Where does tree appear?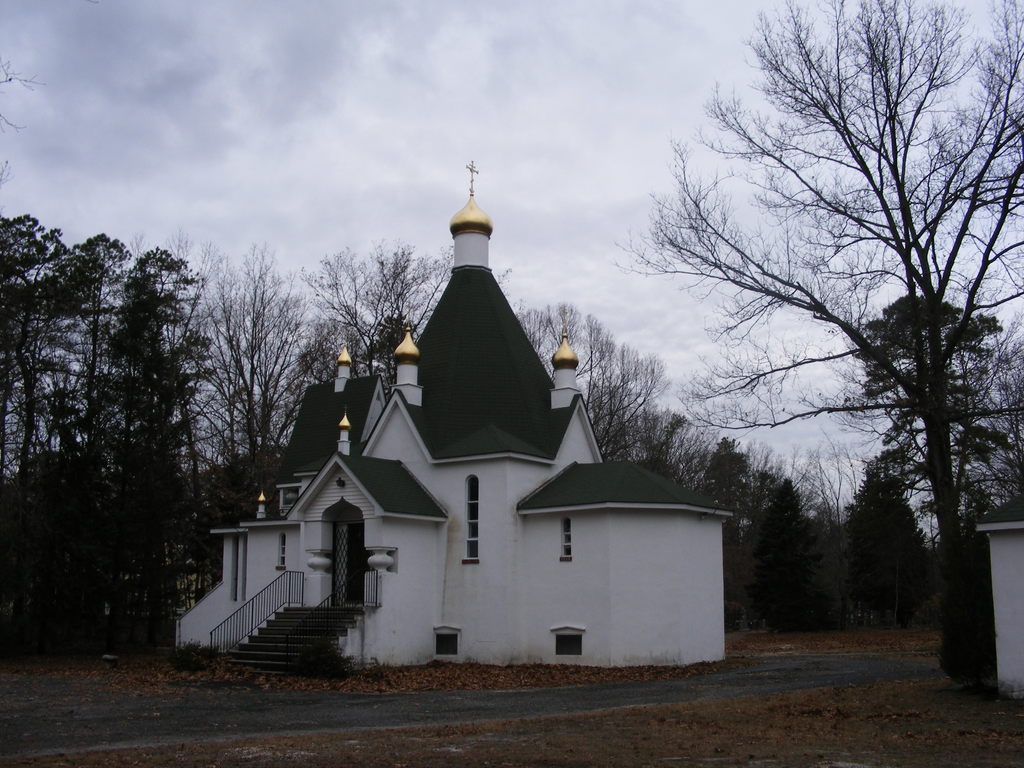
Appears at [514, 300, 649, 463].
